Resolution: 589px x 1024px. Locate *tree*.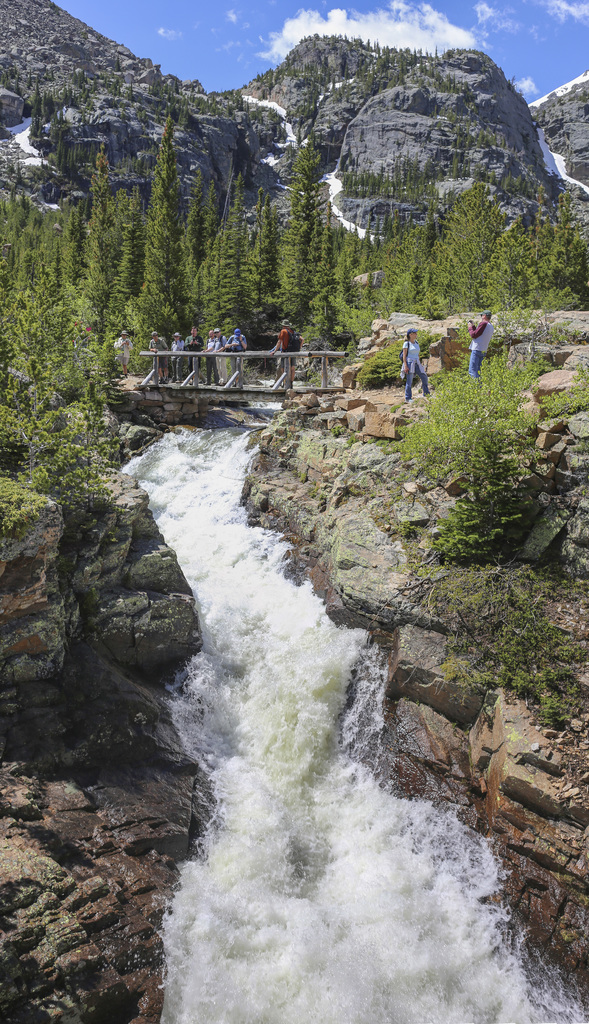
rect(364, 195, 411, 298).
